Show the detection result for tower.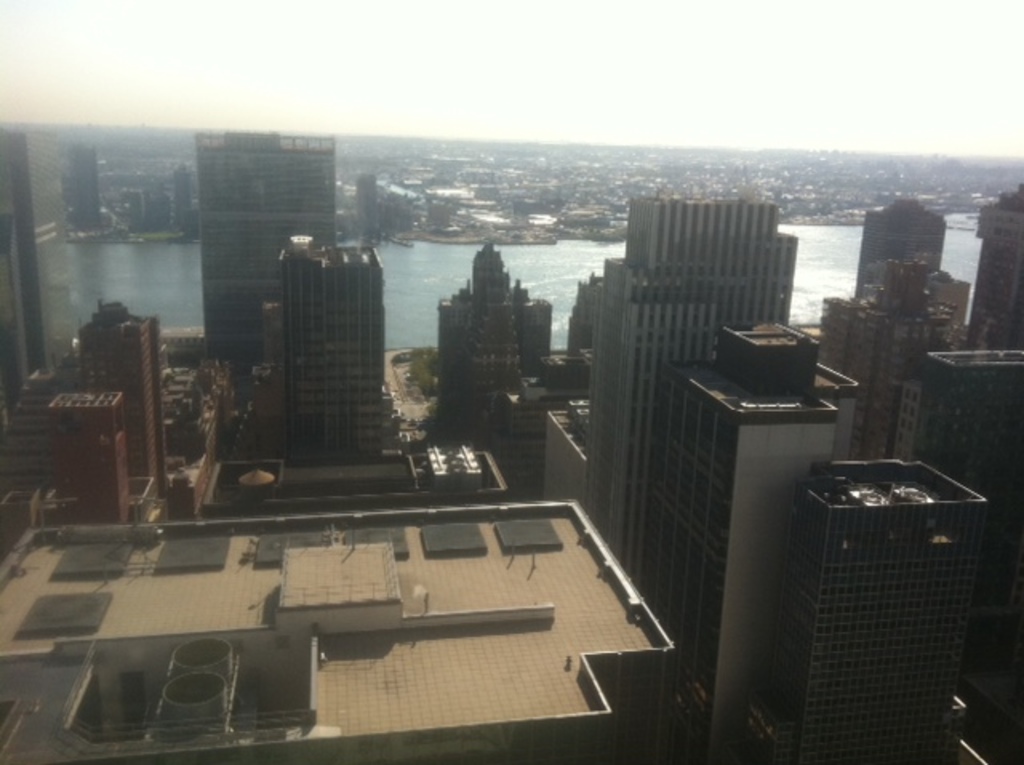
pyautogui.locateOnScreen(0, 389, 122, 517).
